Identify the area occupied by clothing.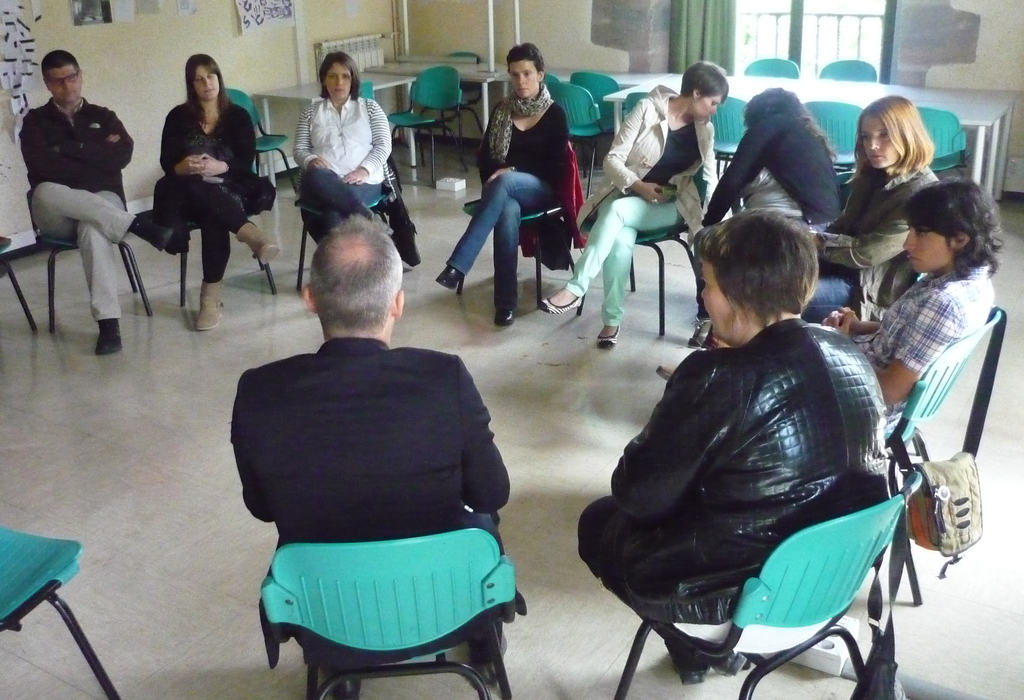
Area: l=287, t=93, r=392, b=229.
